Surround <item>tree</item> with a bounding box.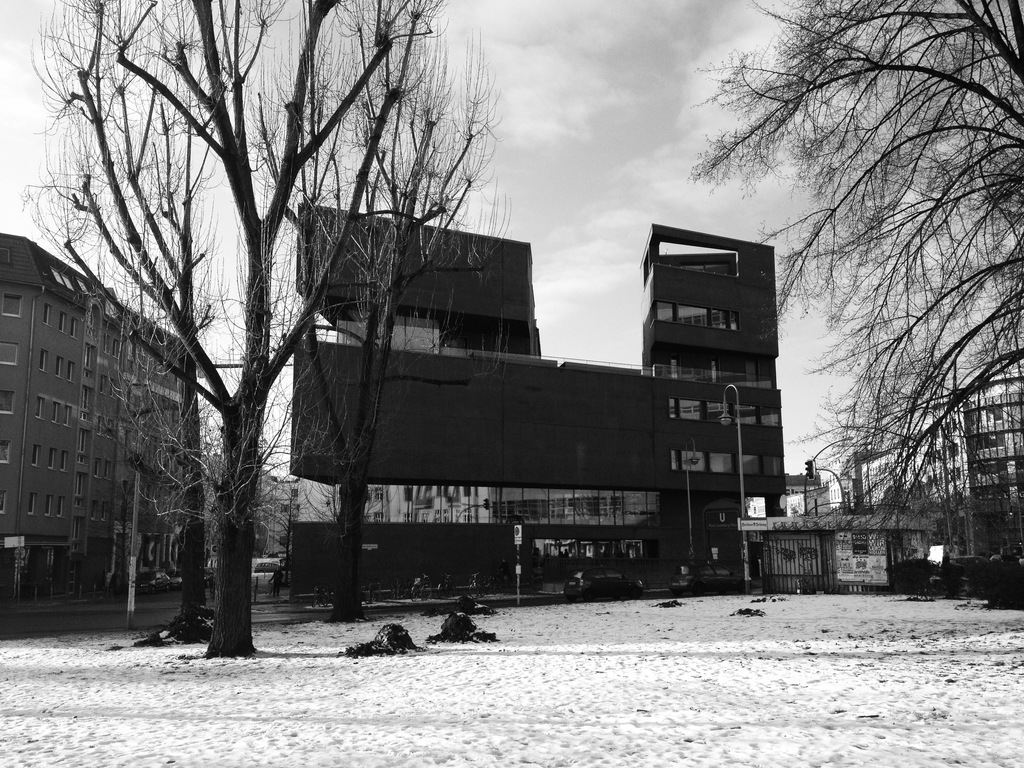
<region>14, 0, 510, 663</region>.
